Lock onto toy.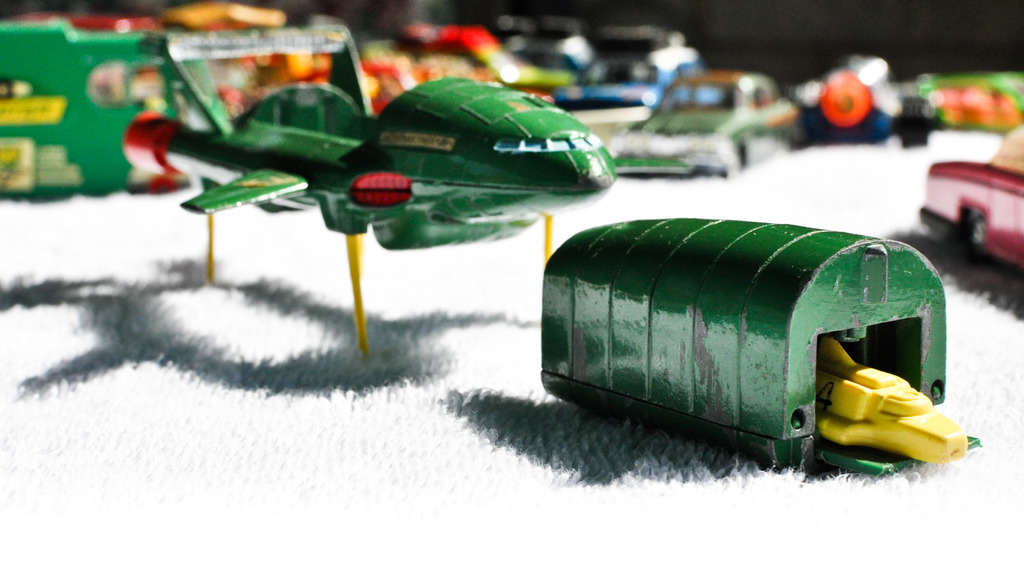
Locked: rect(186, 71, 614, 365).
